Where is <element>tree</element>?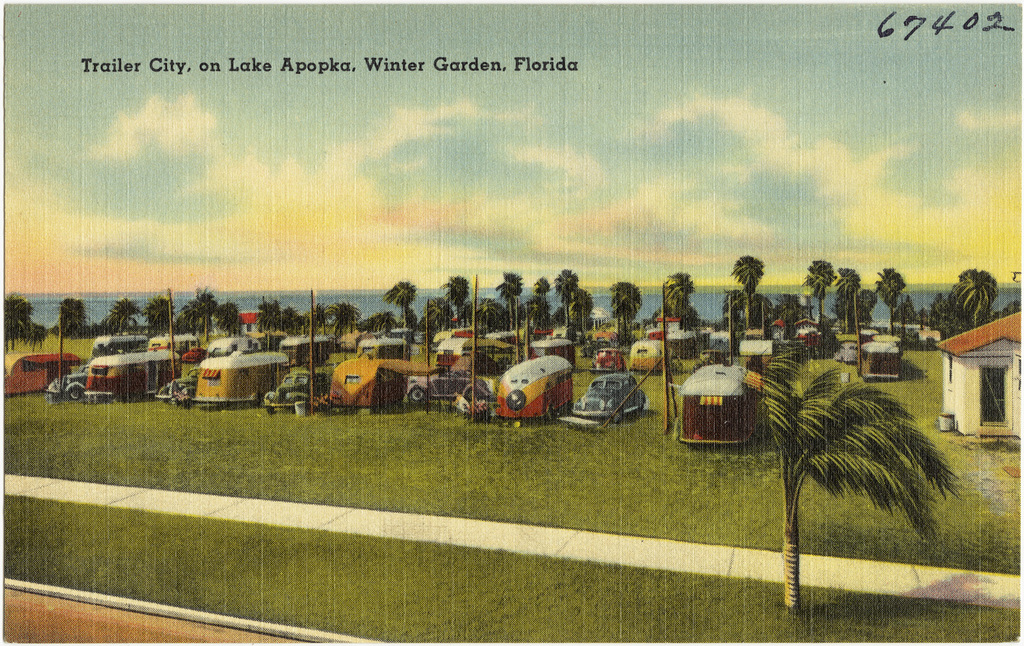
box=[928, 269, 1001, 322].
